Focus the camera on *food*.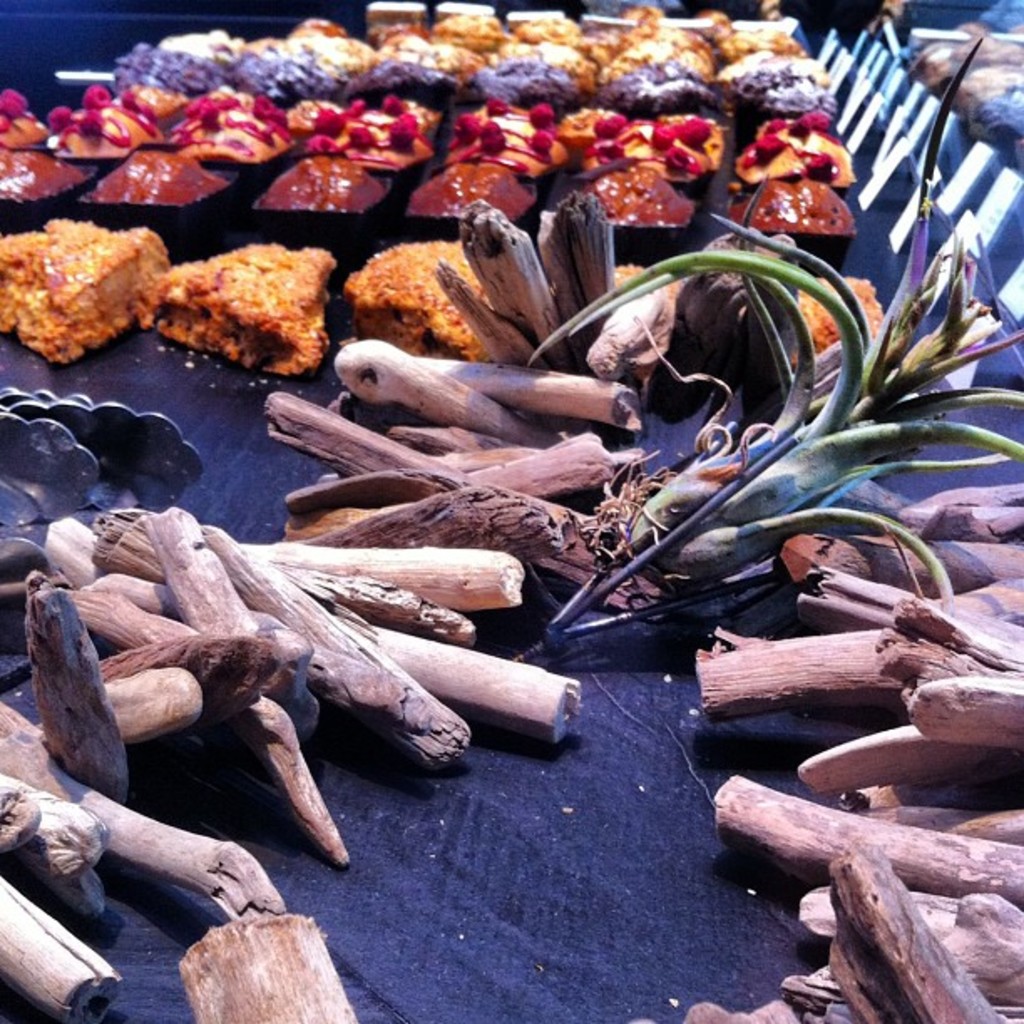
Focus region: 256, 151, 376, 219.
